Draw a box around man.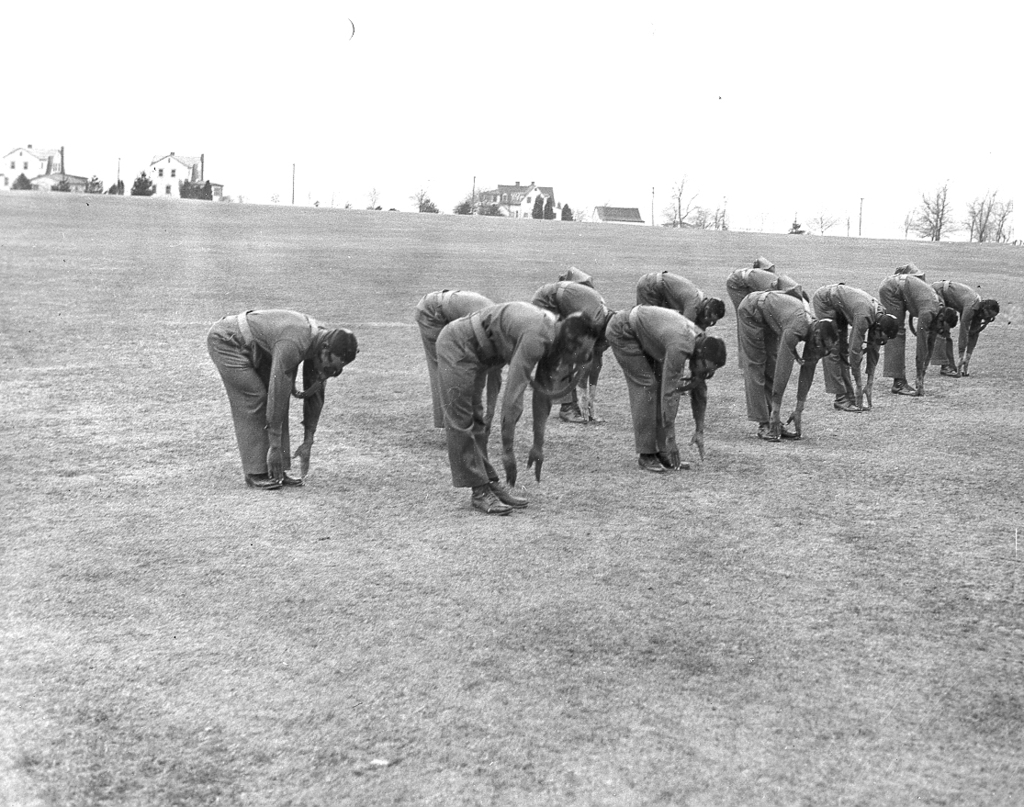
bbox=(434, 296, 599, 515).
